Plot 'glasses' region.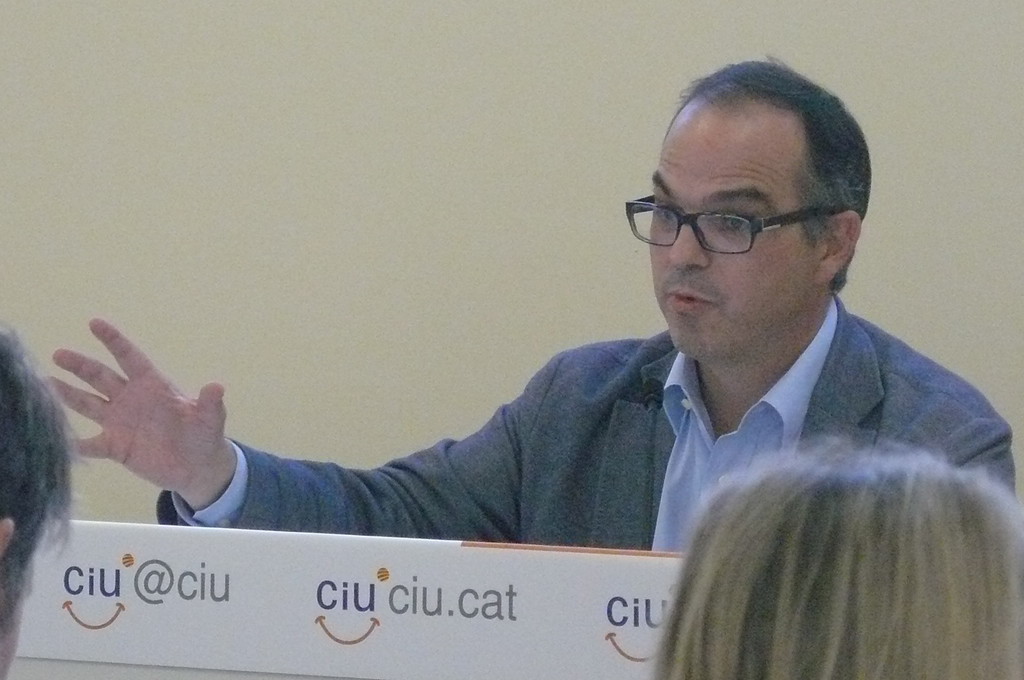
Plotted at 624,194,844,255.
